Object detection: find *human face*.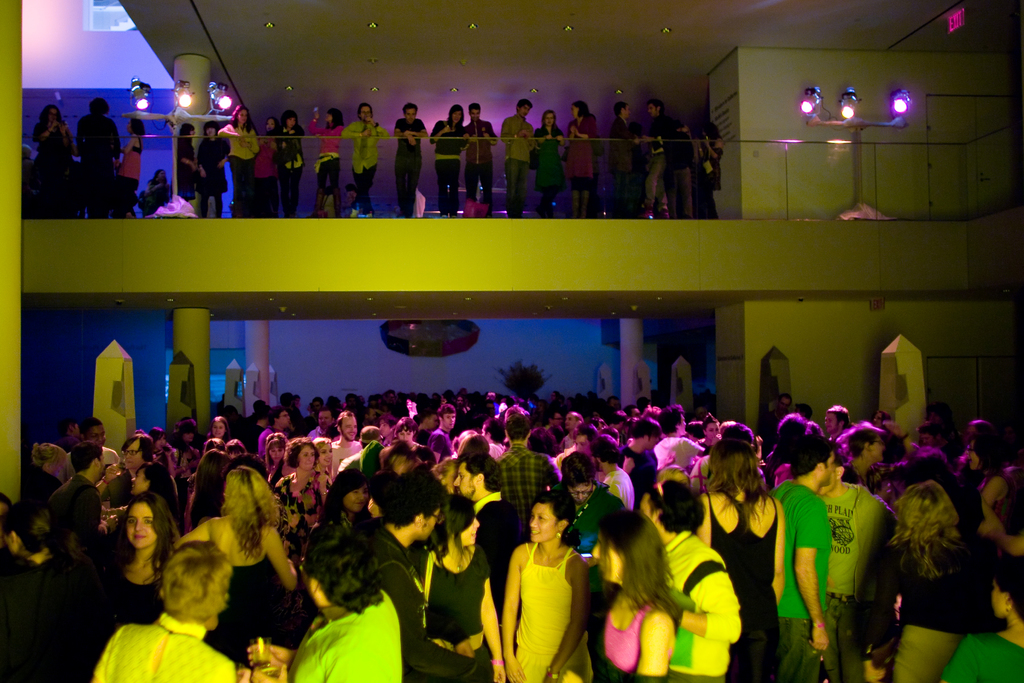
(529,502,561,542).
